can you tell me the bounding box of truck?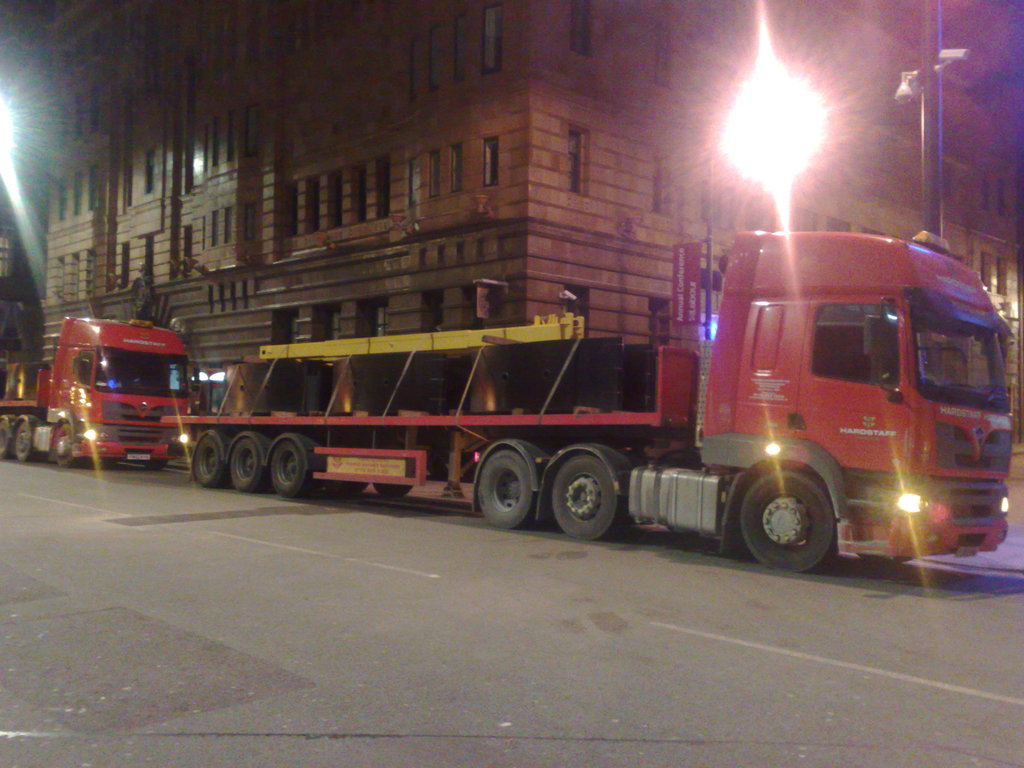
158, 248, 1016, 556.
